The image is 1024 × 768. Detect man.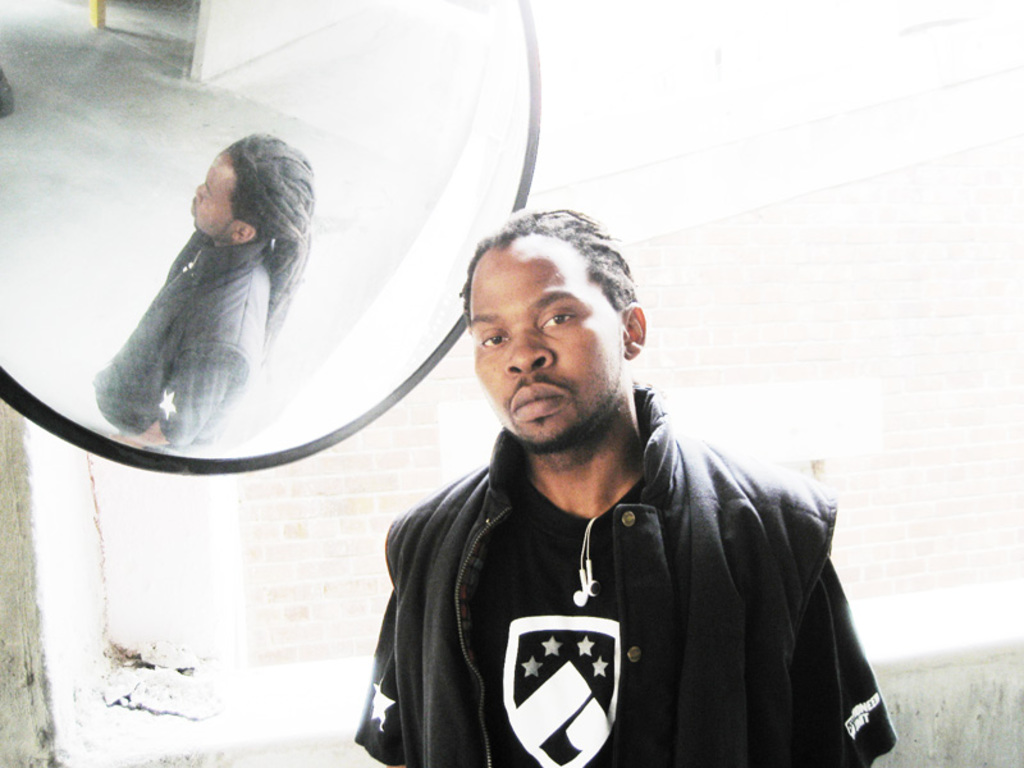
Detection: region(352, 195, 881, 762).
